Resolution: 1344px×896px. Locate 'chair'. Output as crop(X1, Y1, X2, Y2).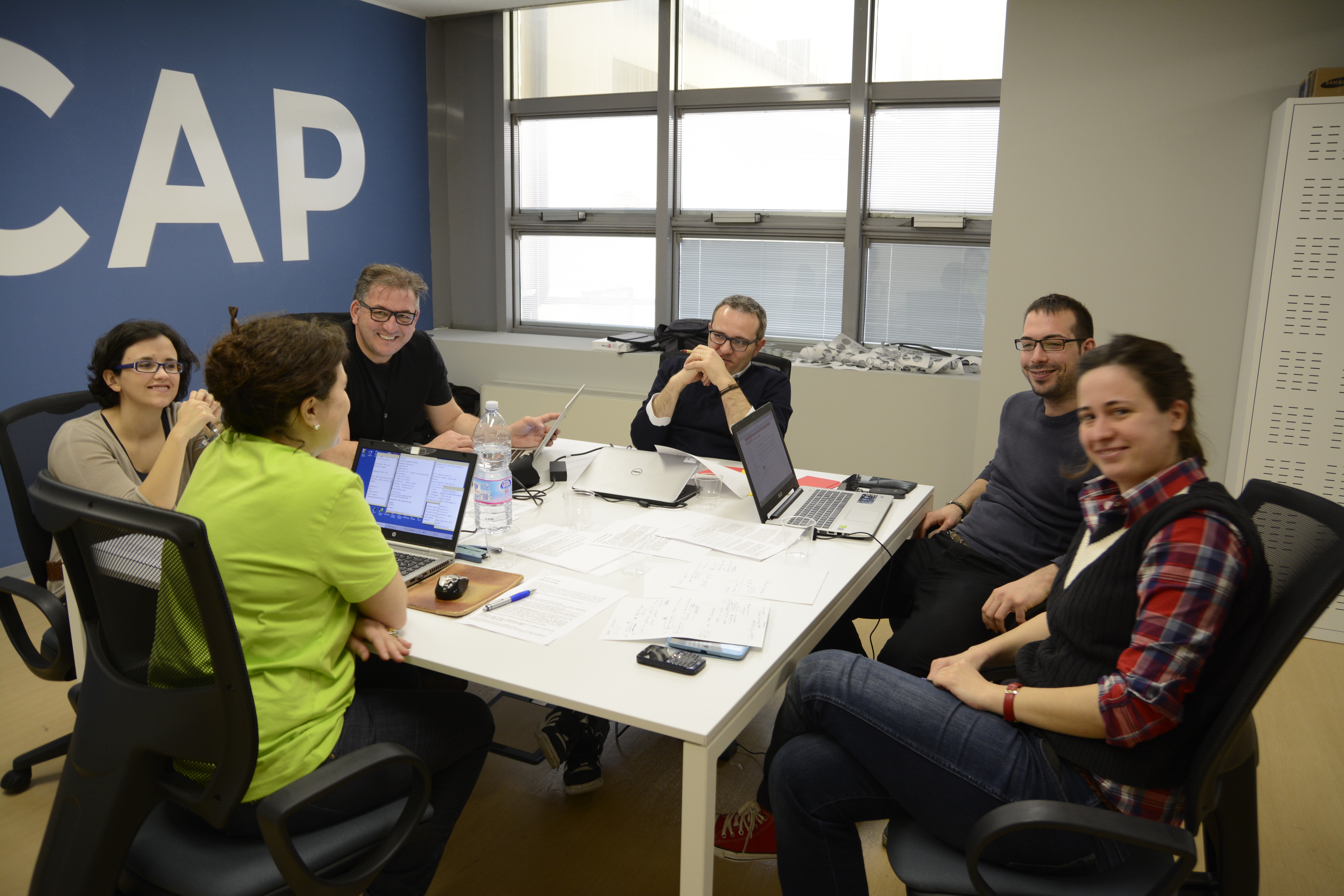
crop(196, 106, 301, 200).
